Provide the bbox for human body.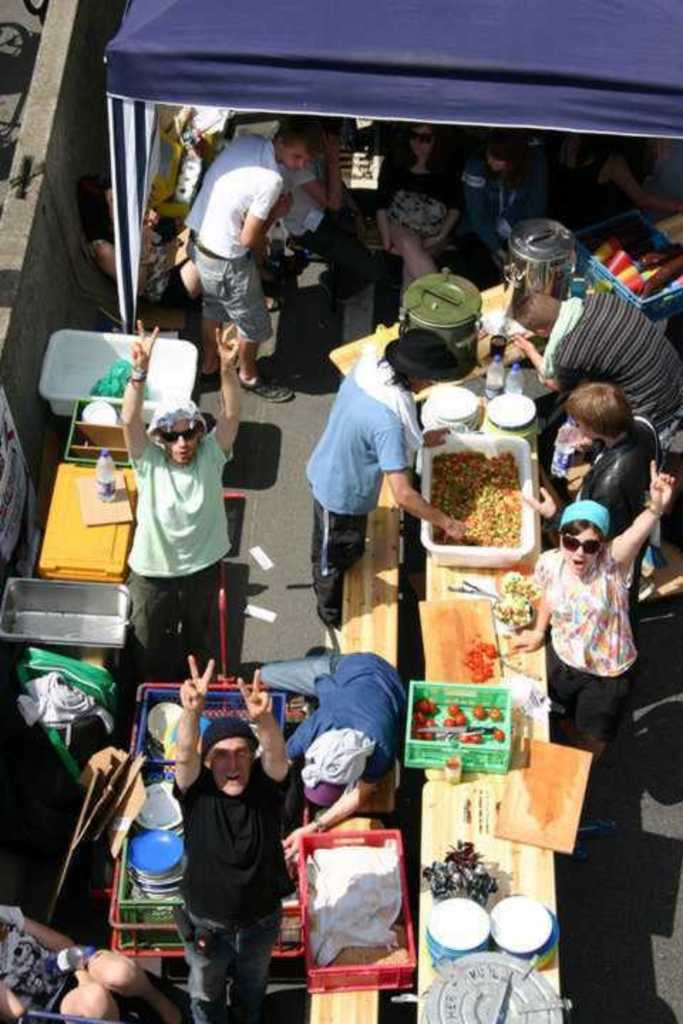
BBox(511, 468, 676, 777).
